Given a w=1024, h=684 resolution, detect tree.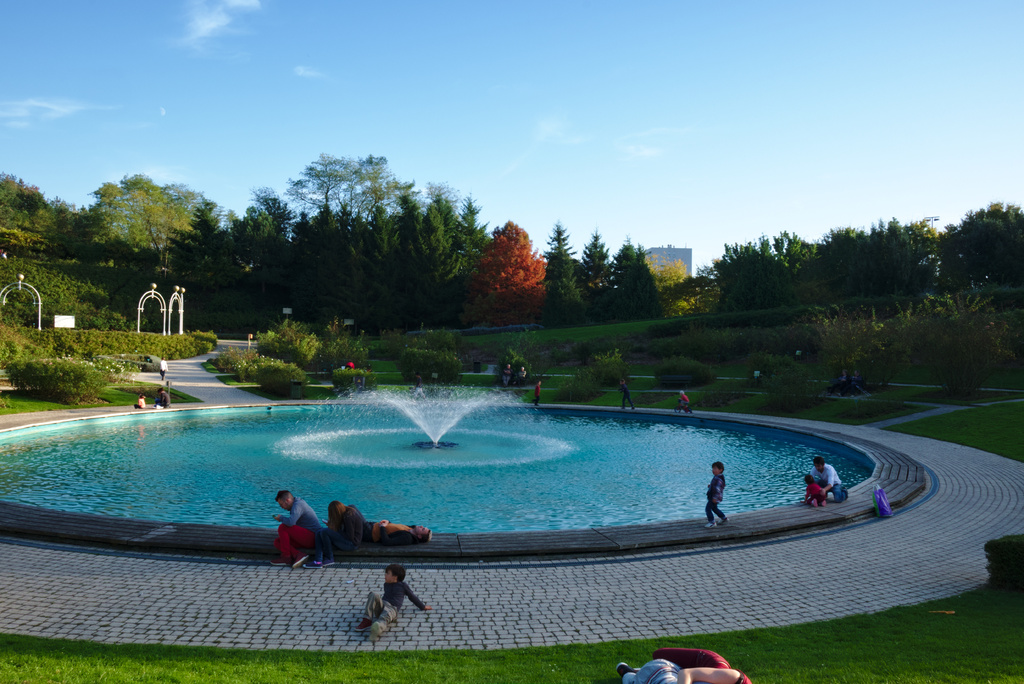
rect(0, 174, 45, 208).
